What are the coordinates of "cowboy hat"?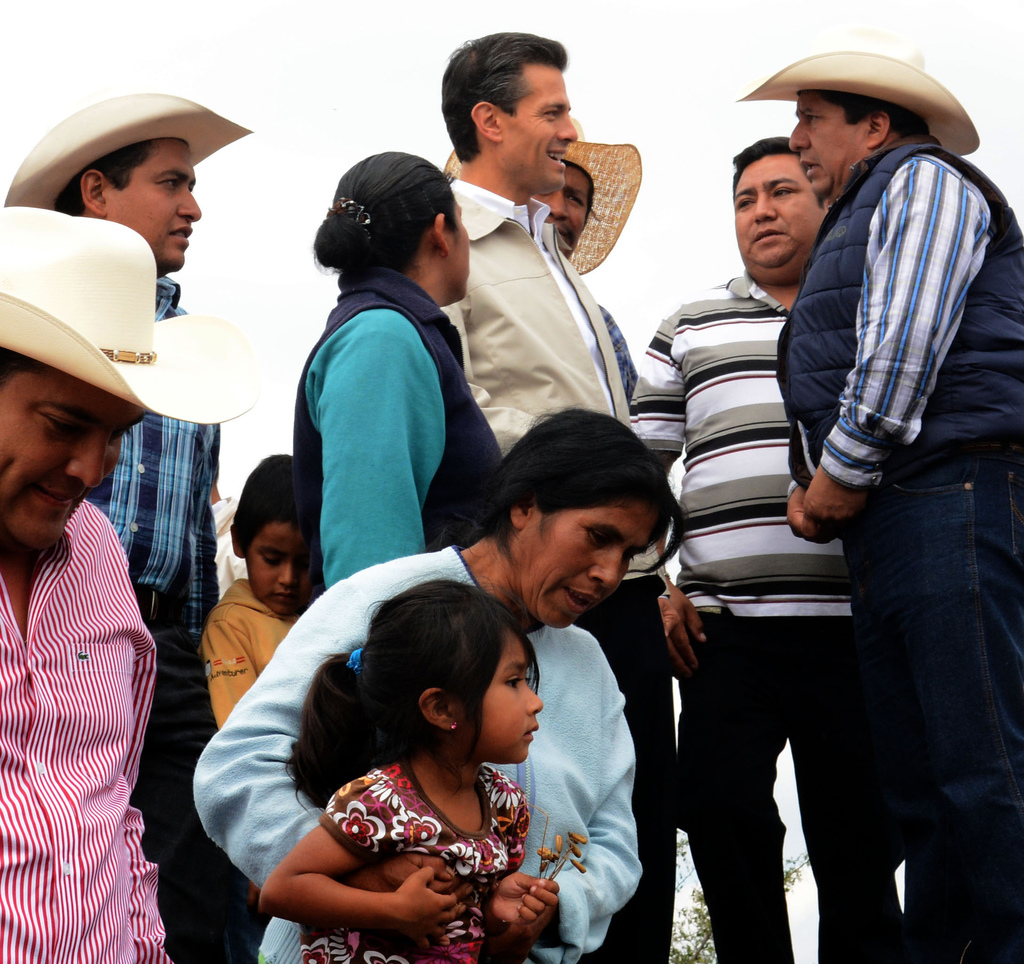
BBox(0, 90, 248, 205).
